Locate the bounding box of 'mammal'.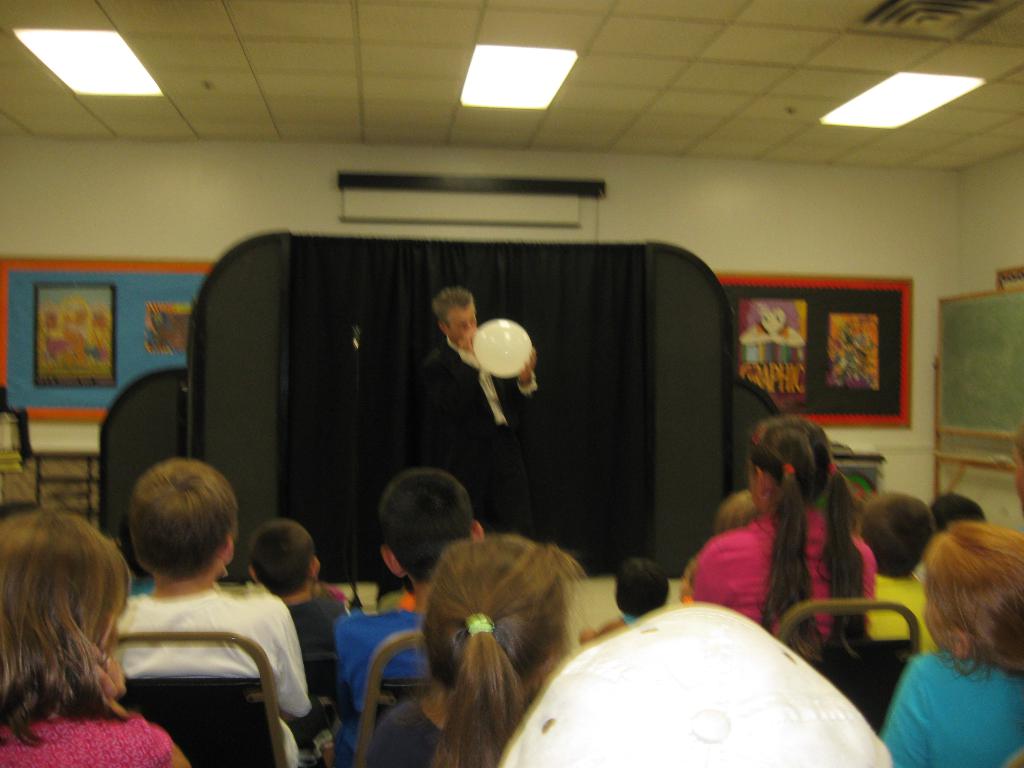
Bounding box: x1=335, y1=463, x2=486, y2=762.
